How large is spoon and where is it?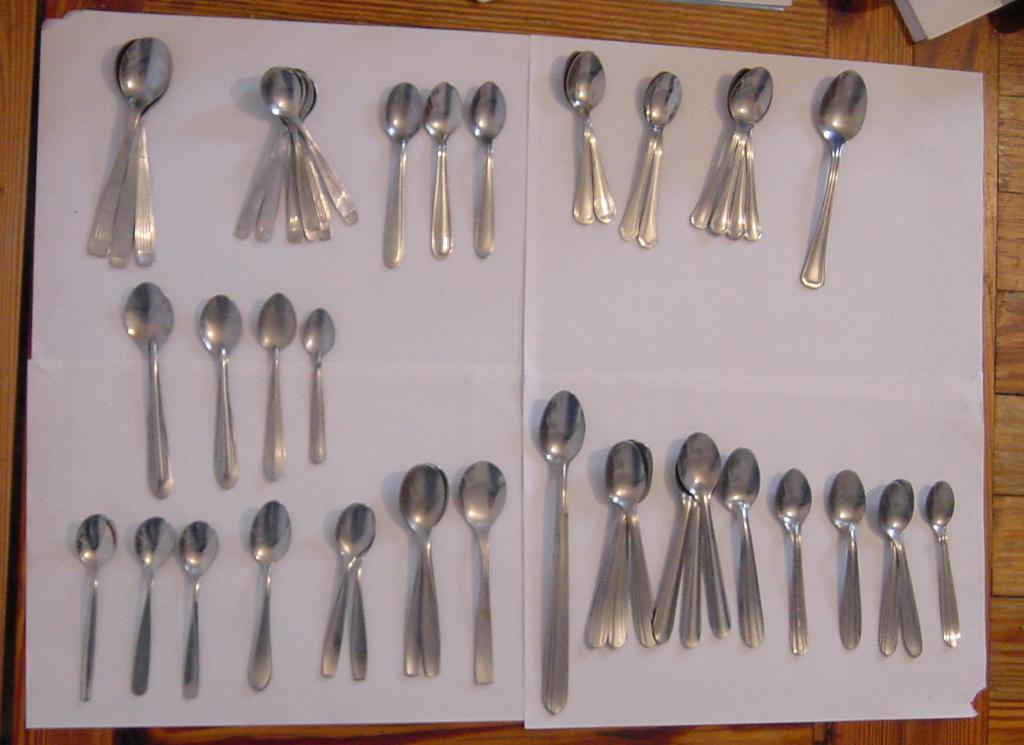
Bounding box: 833:467:867:651.
